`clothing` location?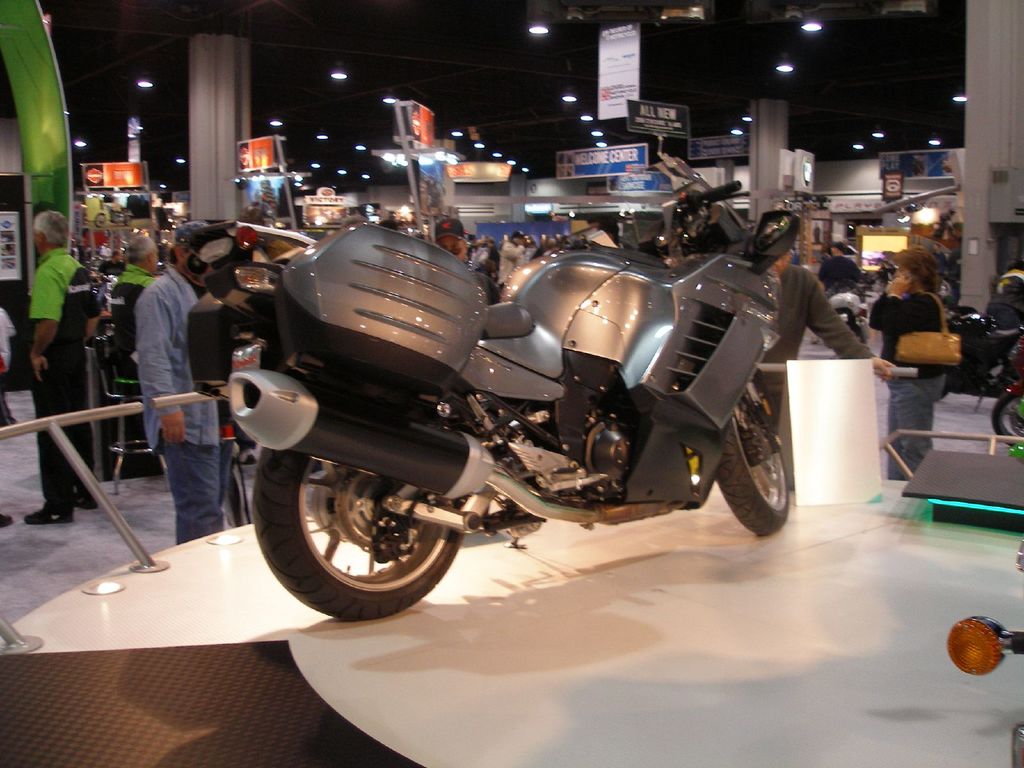
region(472, 245, 488, 266)
